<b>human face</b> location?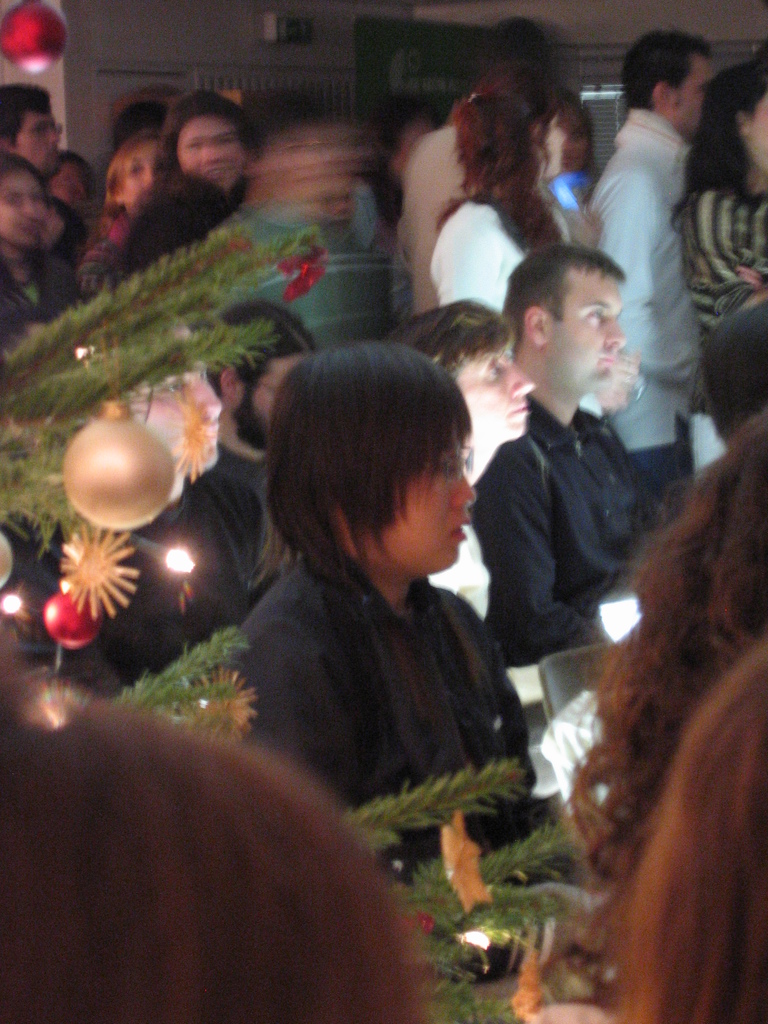
<box>751,97,767,170</box>
